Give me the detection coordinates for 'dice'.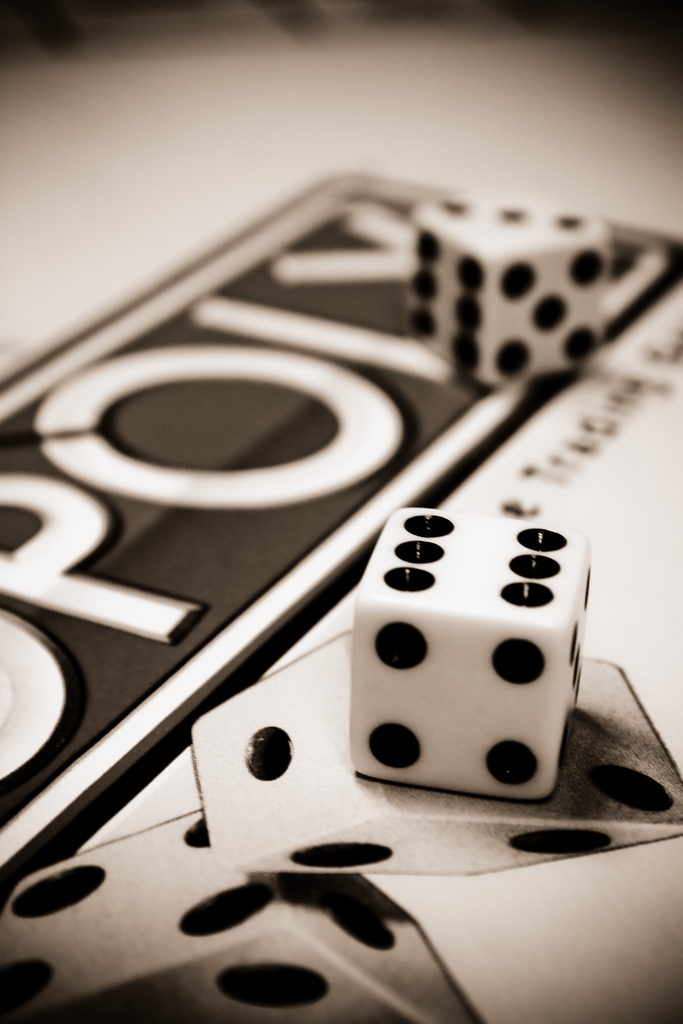
box=[407, 179, 612, 386].
